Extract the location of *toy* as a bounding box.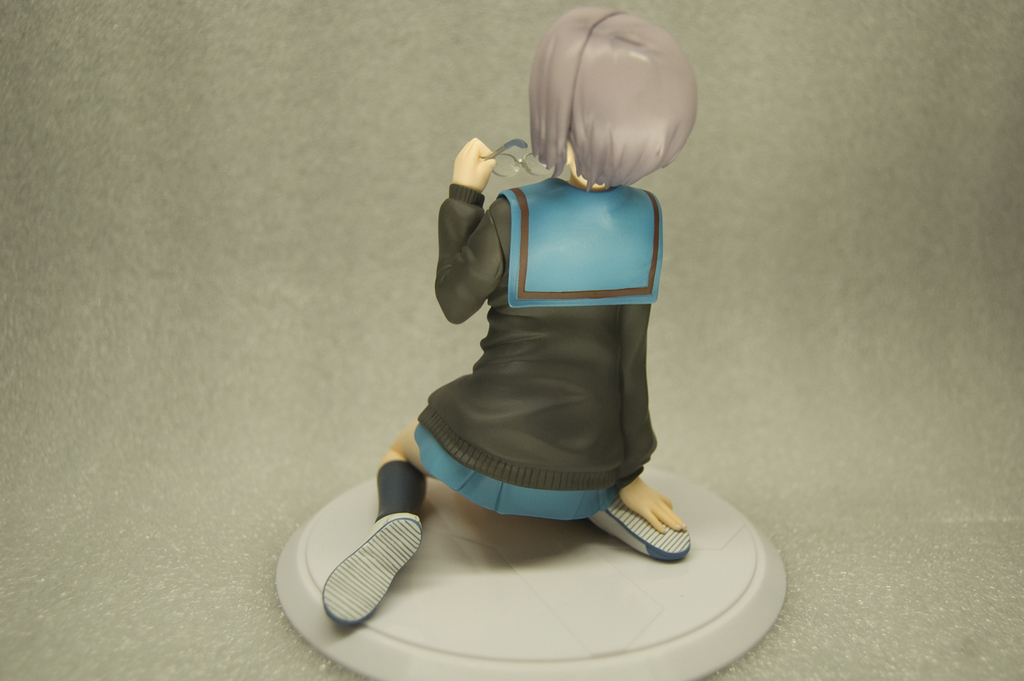
{"left": 315, "top": 8, "right": 695, "bottom": 624}.
